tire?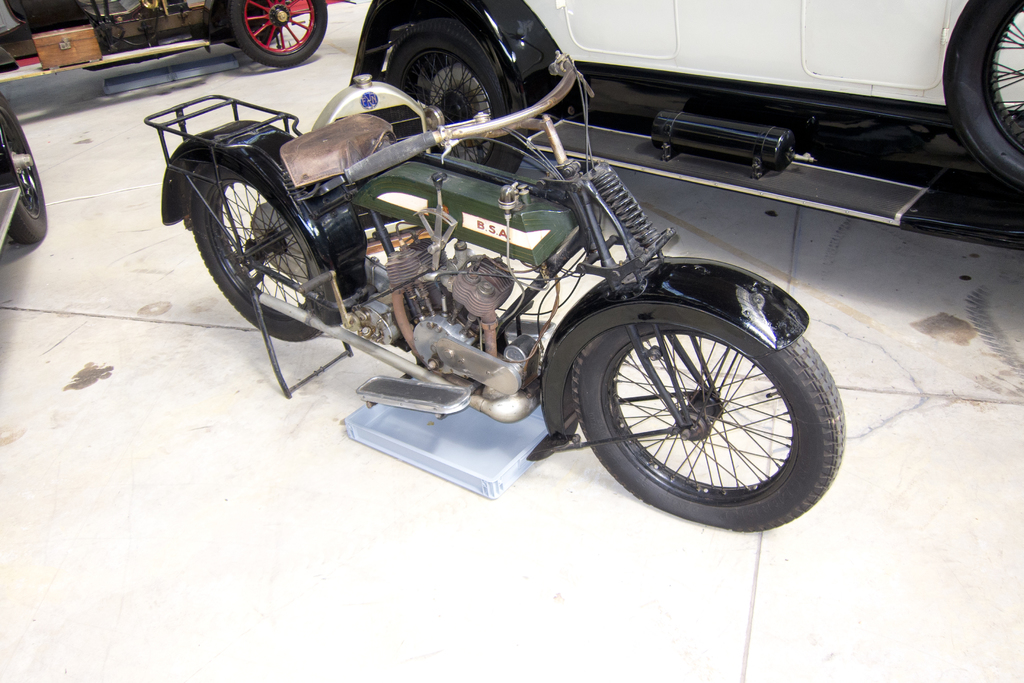
BBox(952, 0, 1023, 186)
